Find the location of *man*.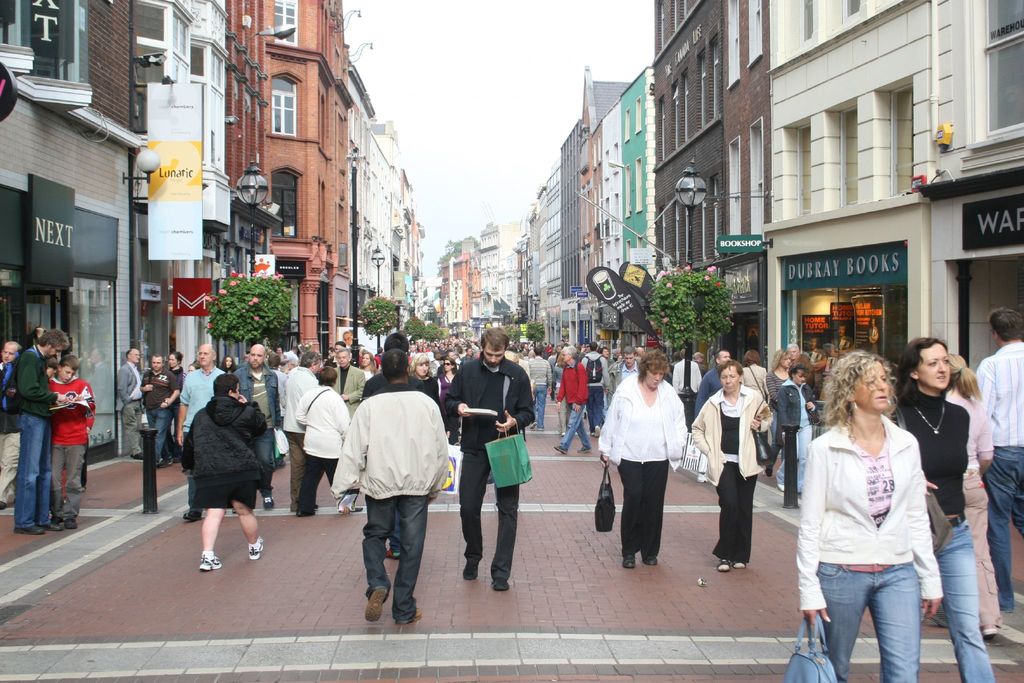
Location: <box>275,338,308,369</box>.
